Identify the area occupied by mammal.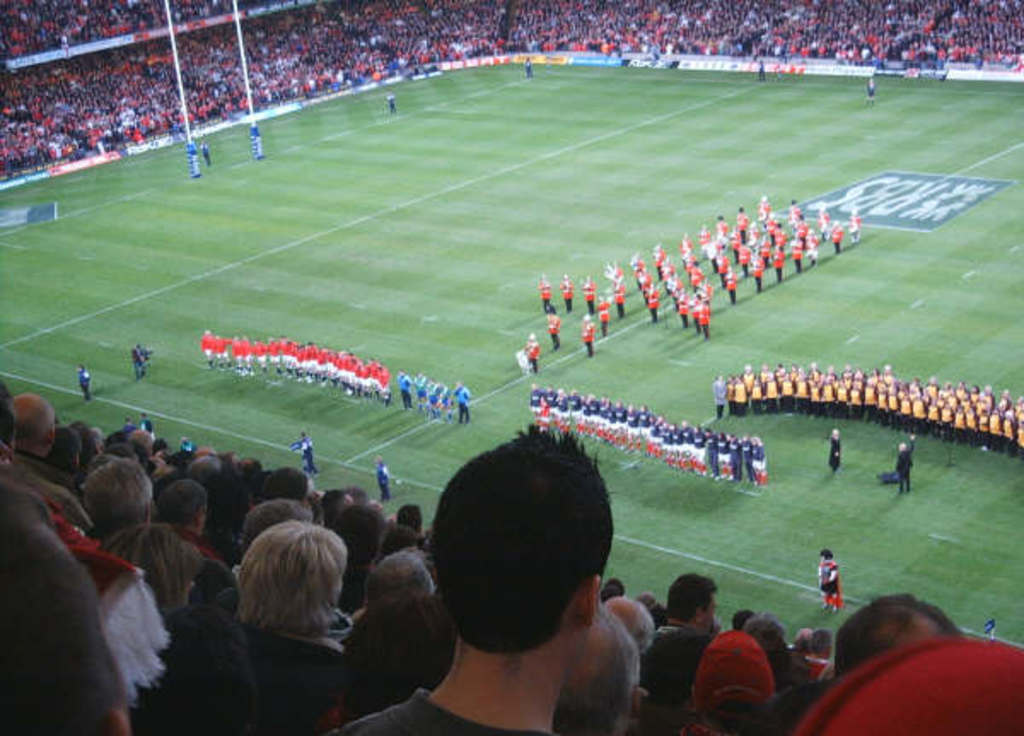
Area: (x1=712, y1=234, x2=713, y2=260).
